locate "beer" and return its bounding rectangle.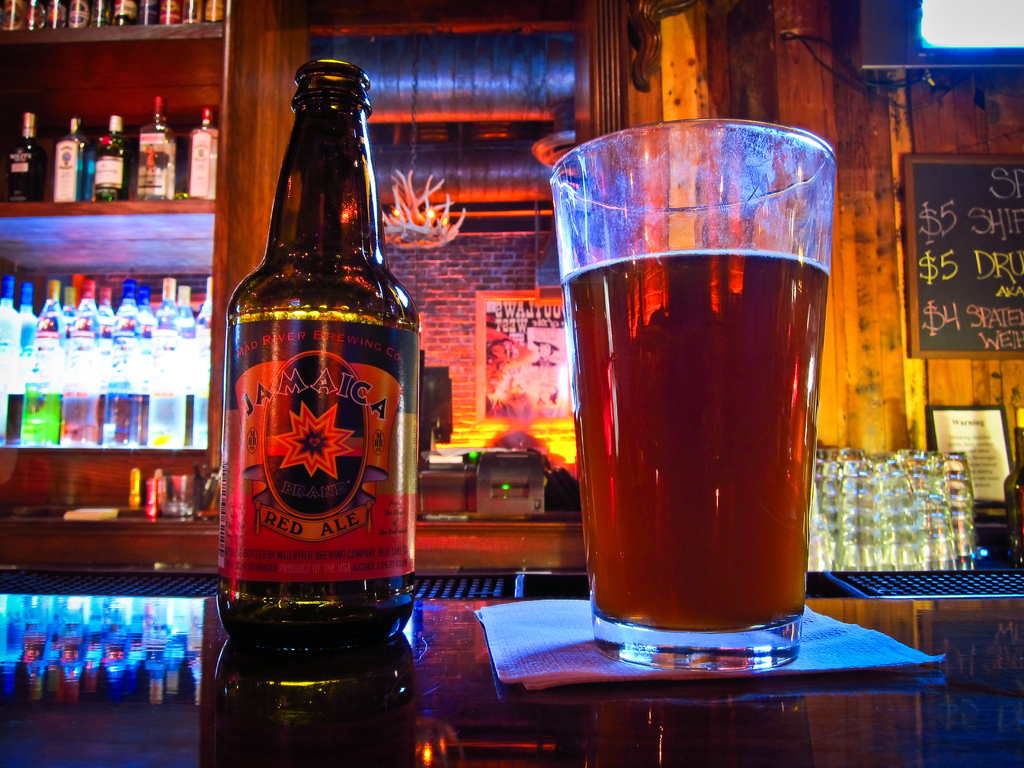
left=220, top=53, right=437, bottom=750.
